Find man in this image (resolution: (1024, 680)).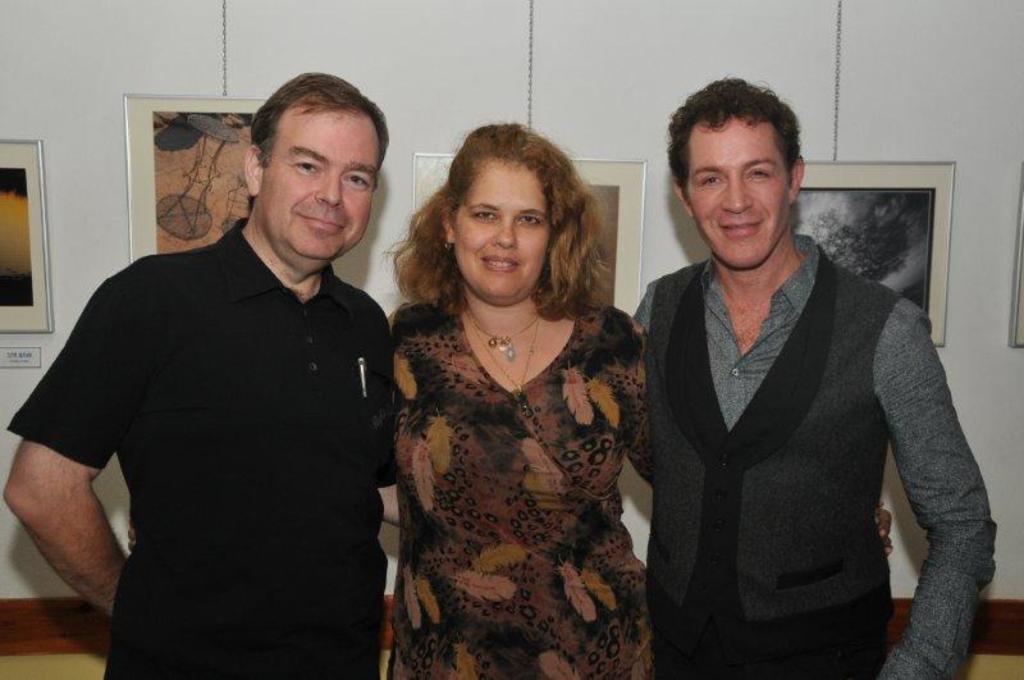
0,68,415,679.
